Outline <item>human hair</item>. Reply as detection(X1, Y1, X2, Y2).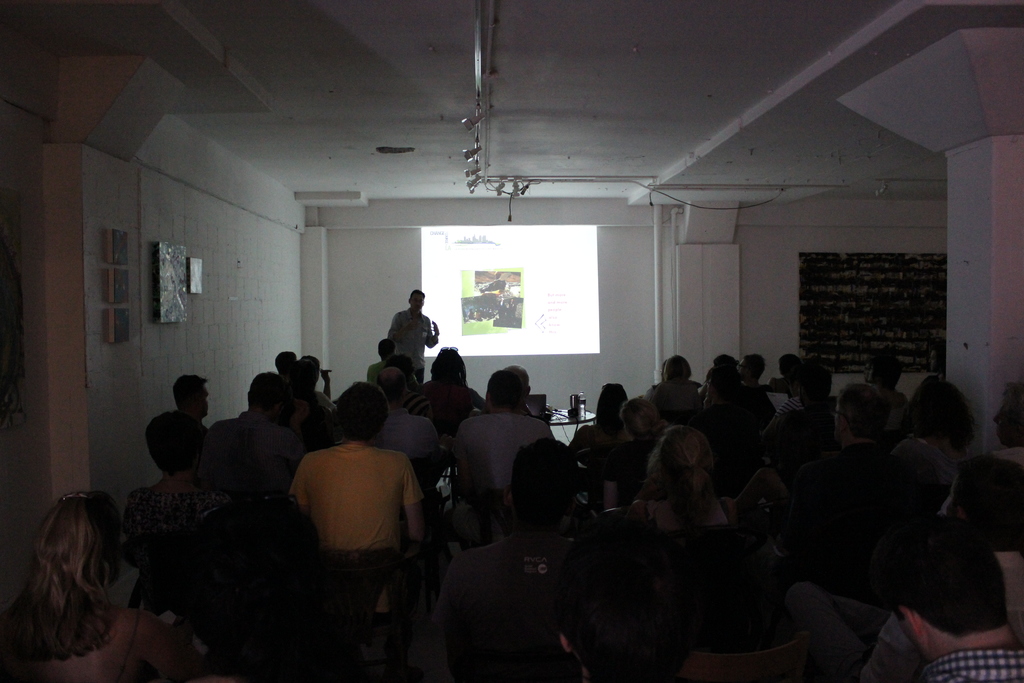
detection(836, 373, 889, 436).
